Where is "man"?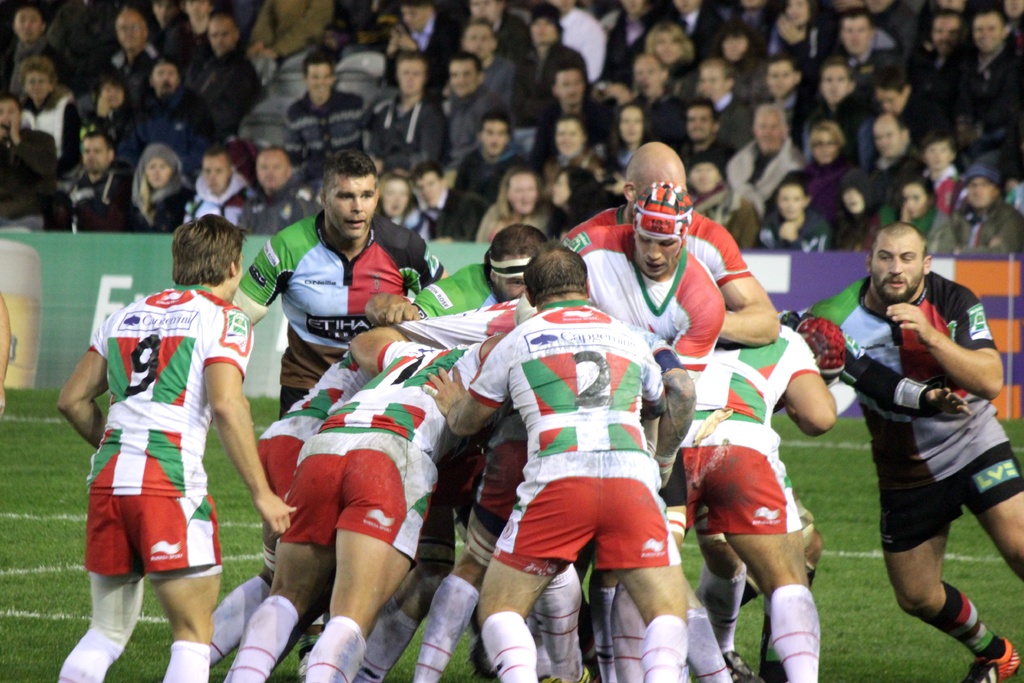
pyautogui.locateOnScreen(0, 0, 74, 102).
